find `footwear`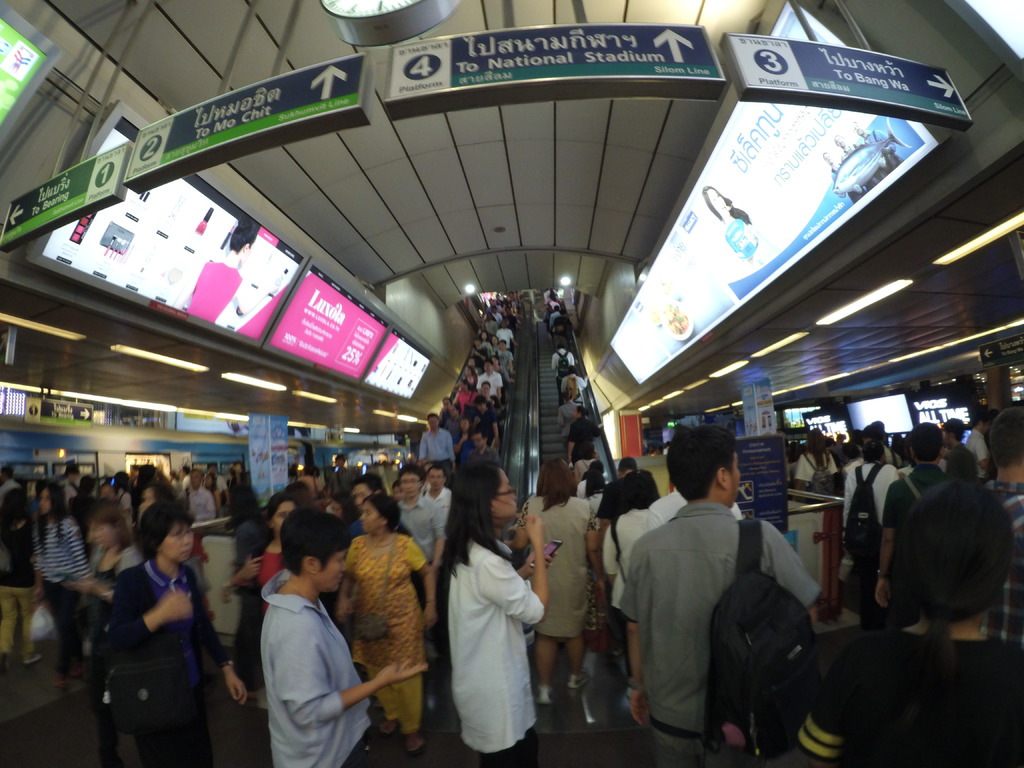
l=20, t=651, r=42, b=664
